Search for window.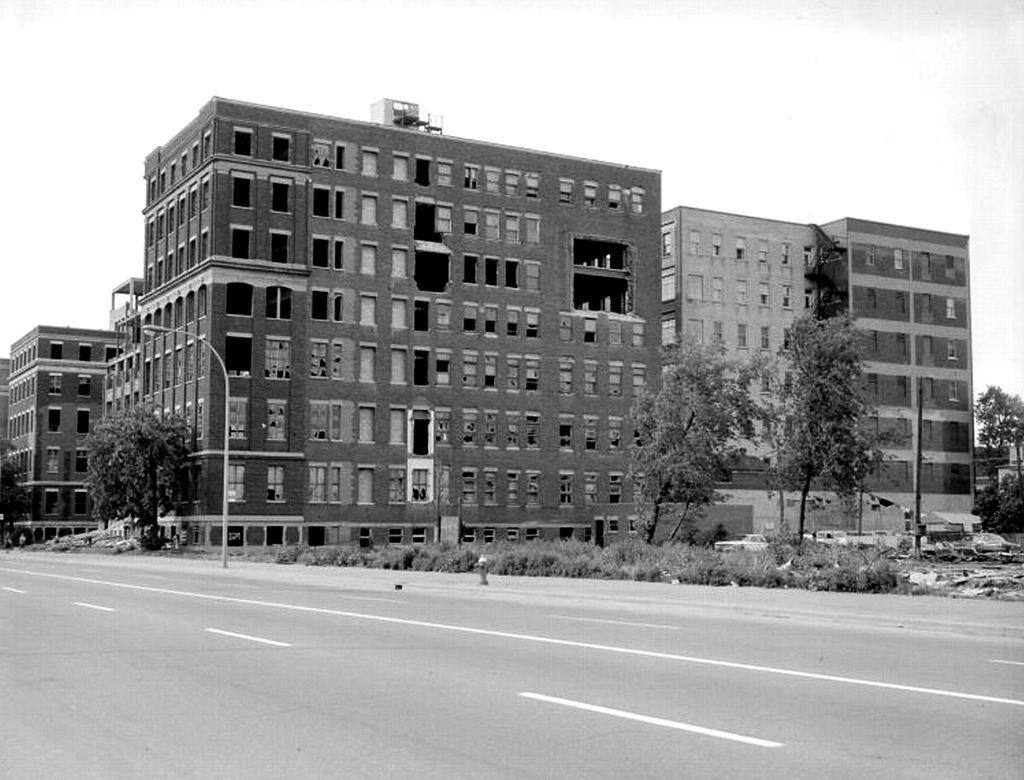
Found at bbox=(234, 174, 252, 213).
